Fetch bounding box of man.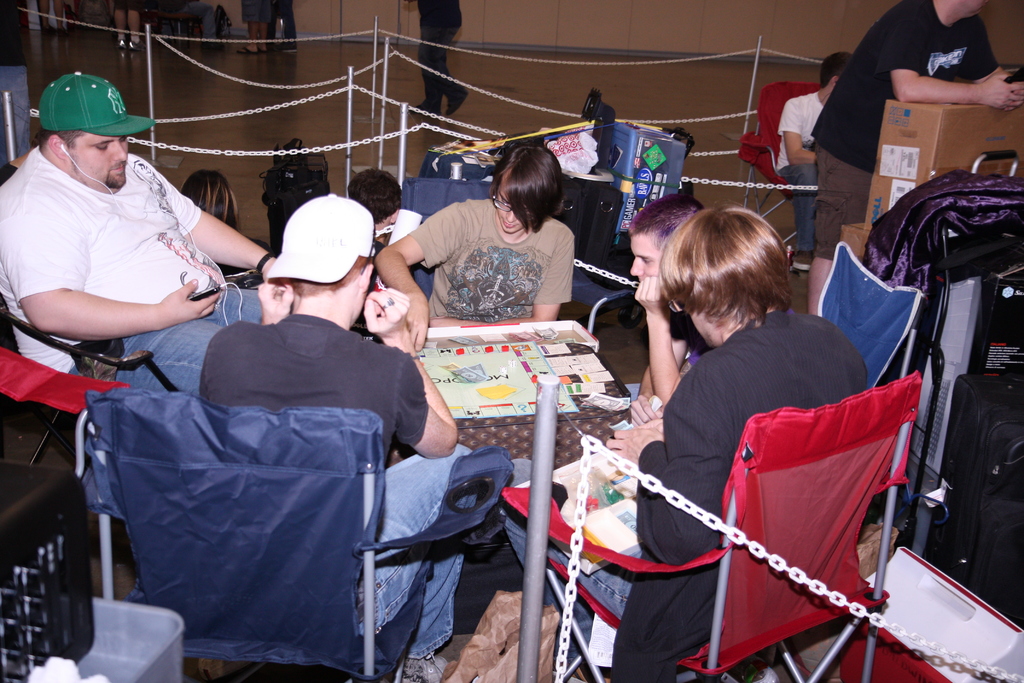
Bbox: x1=0, y1=67, x2=295, y2=399.
